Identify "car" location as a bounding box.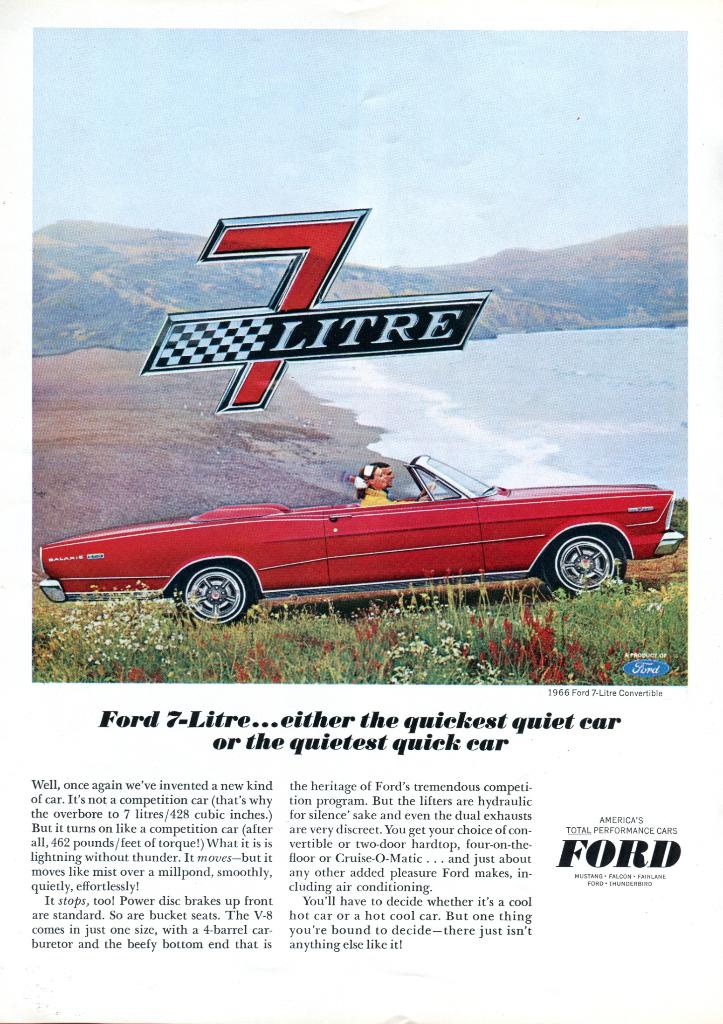
left=48, top=452, right=667, bottom=623.
